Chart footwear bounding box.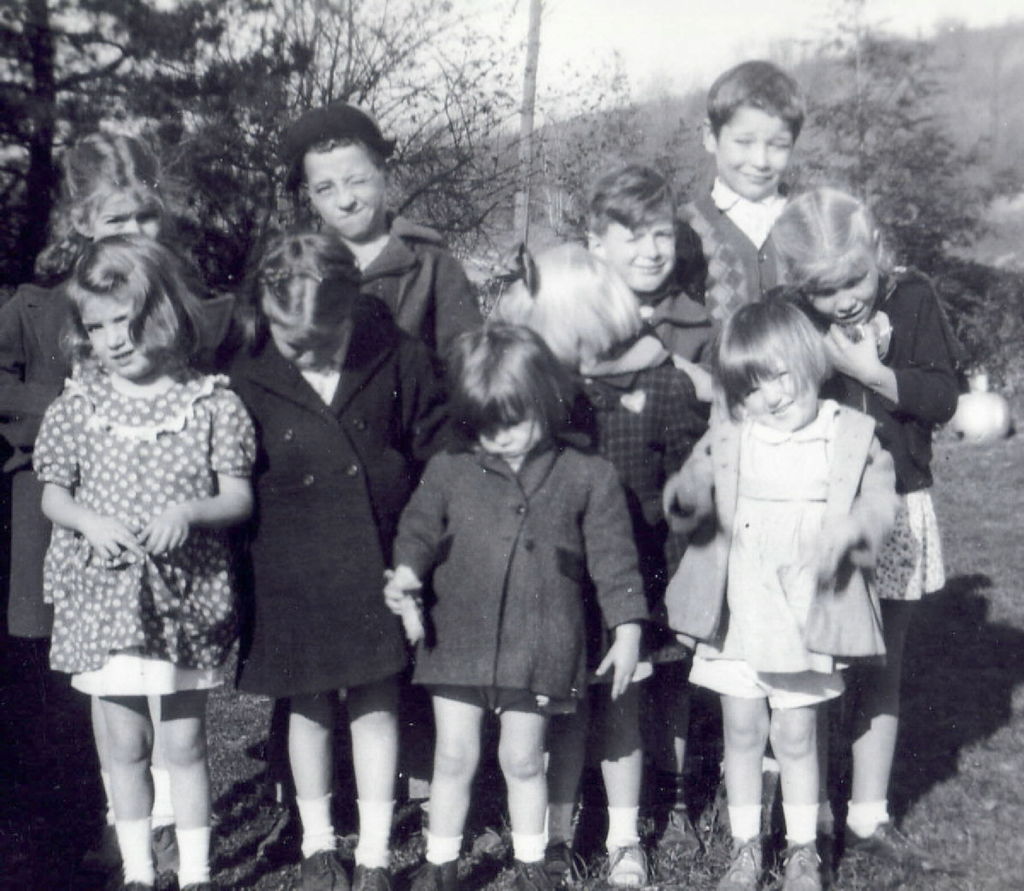
Charted: {"x1": 507, "y1": 857, "x2": 550, "y2": 890}.
